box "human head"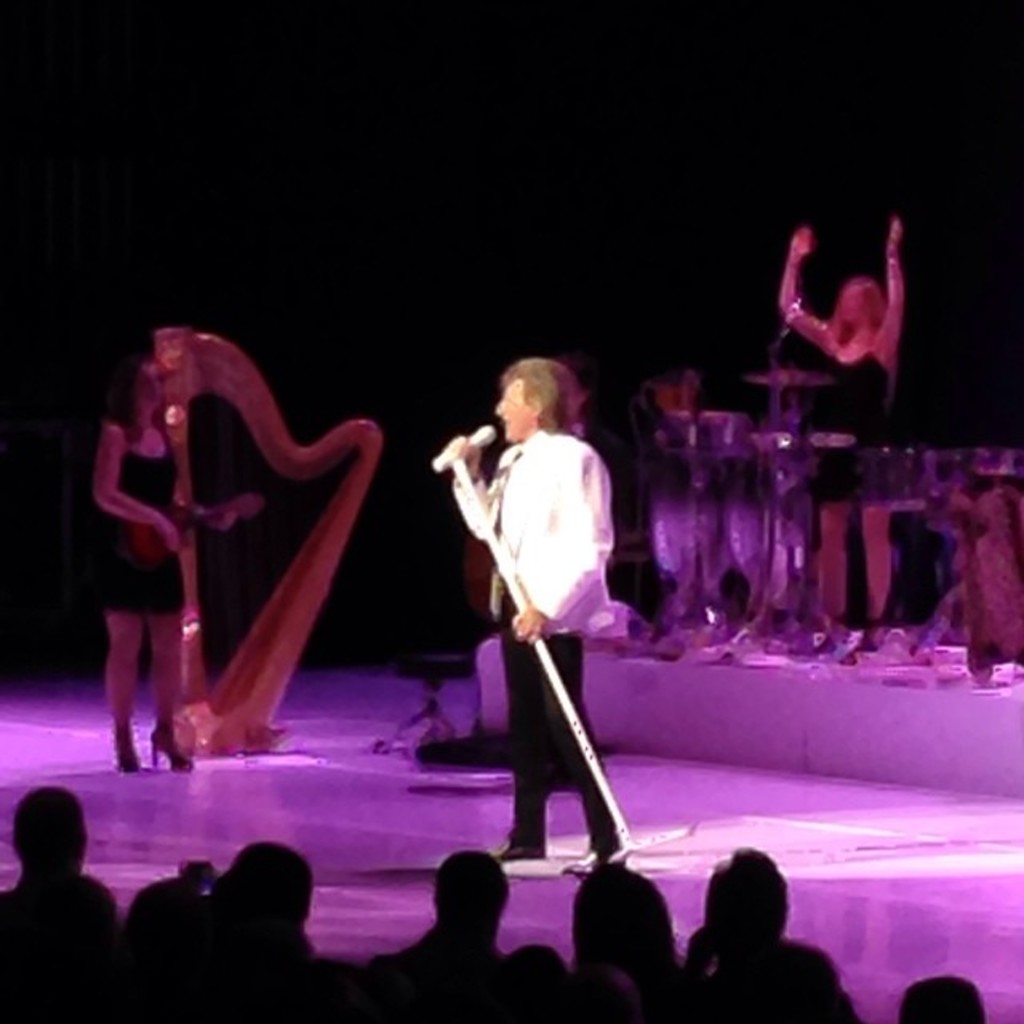
<bbox>230, 838, 314, 936</bbox>
